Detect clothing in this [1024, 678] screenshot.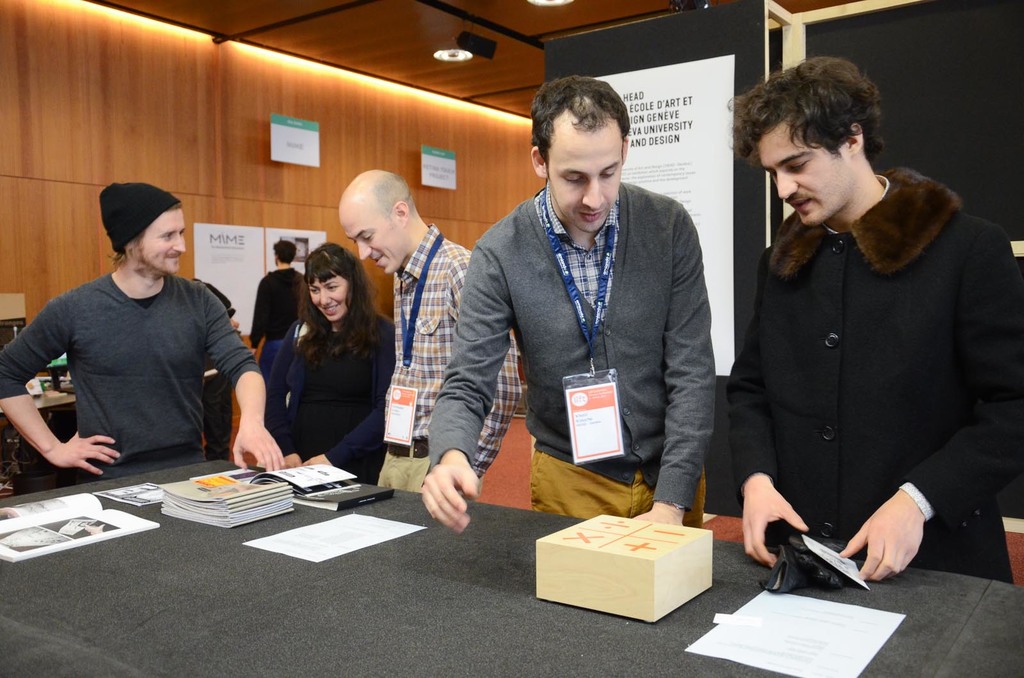
Detection: region(380, 223, 519, 496).
